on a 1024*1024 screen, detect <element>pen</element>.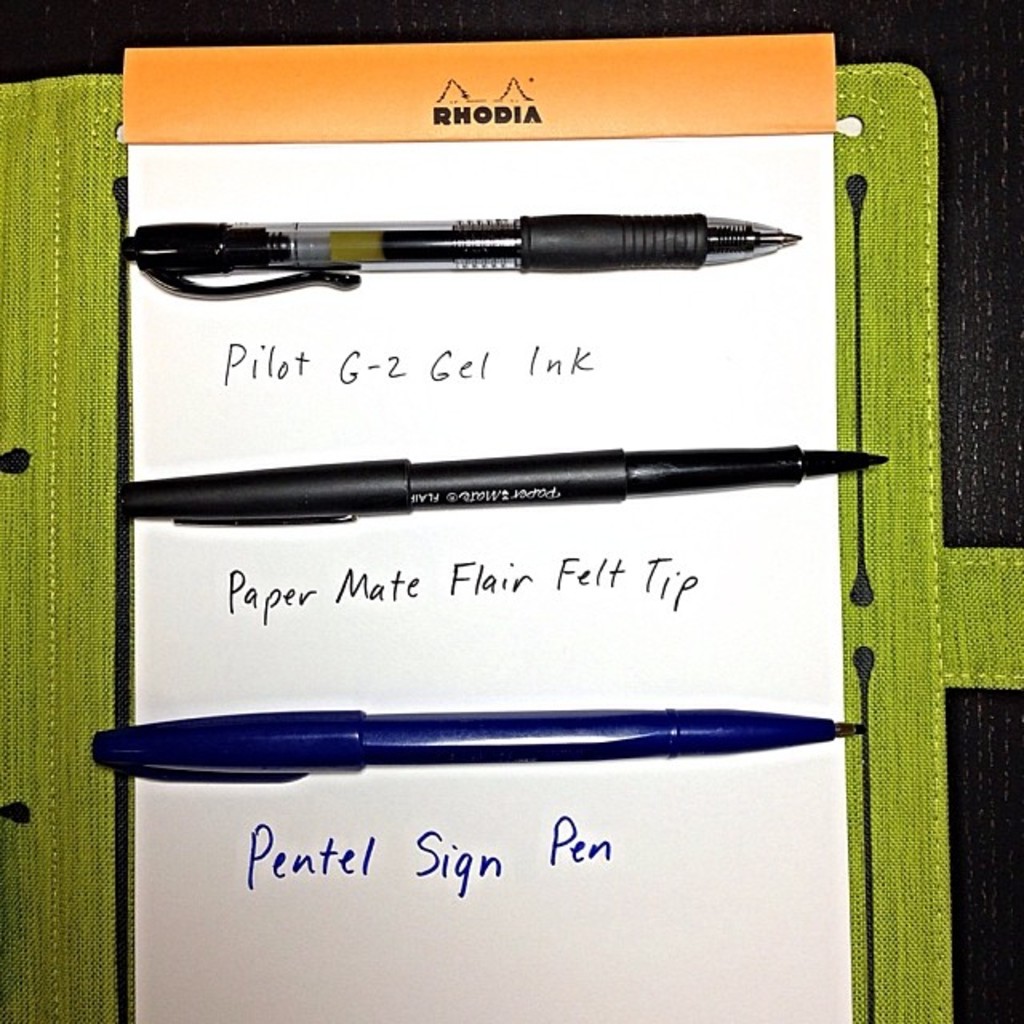
x1=117, y1=208, x2=811, y2=306.
